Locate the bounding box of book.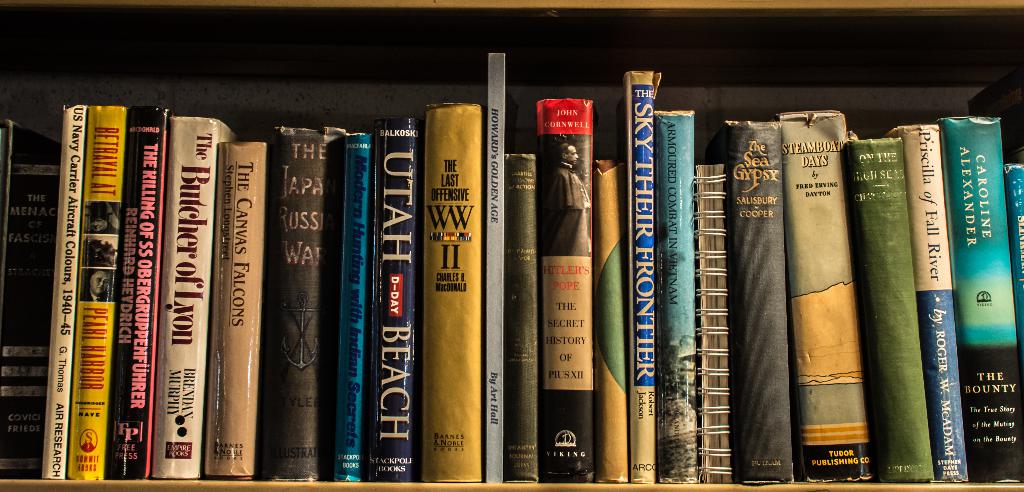
Bounding box: (left=416, top=101, right=484, bottom=482).
